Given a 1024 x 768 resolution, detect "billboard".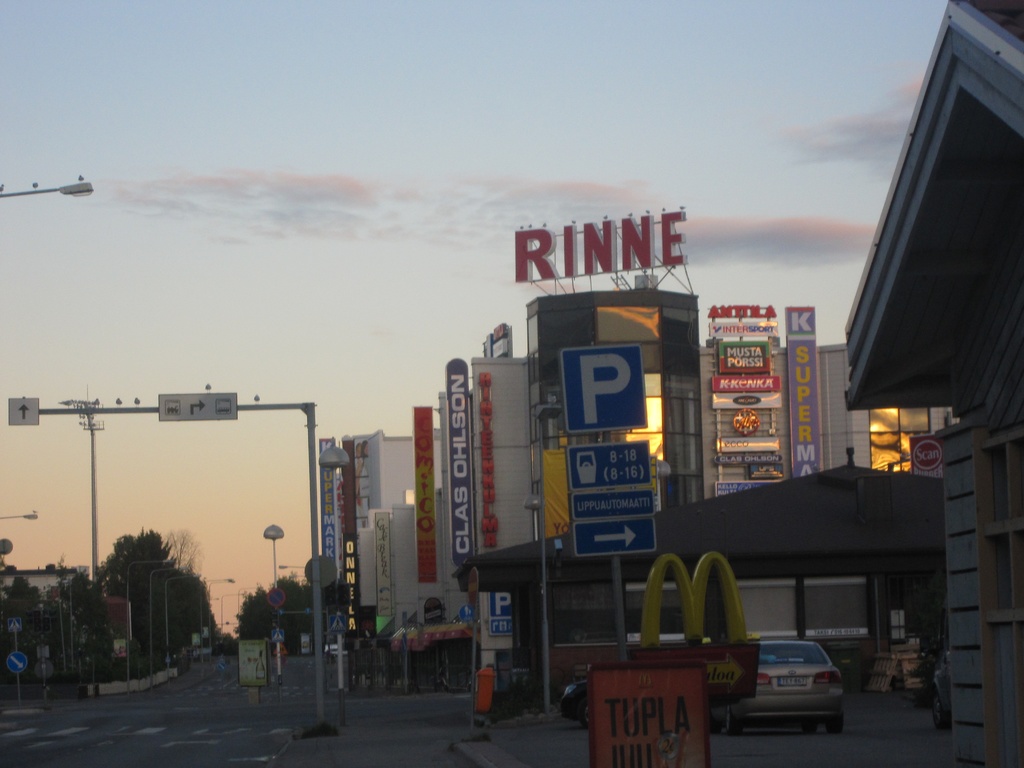
bbox(568, 437, 650, 484).
